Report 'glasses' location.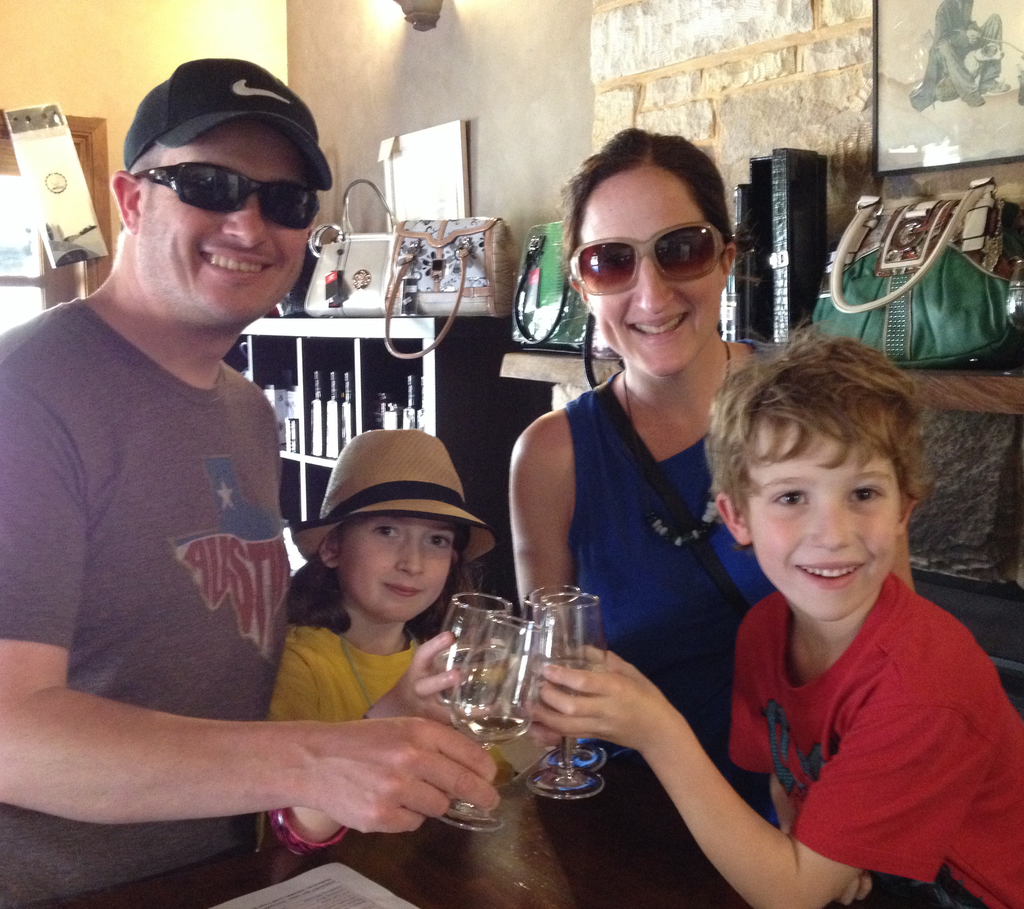
Report: detection(119, 158, 325, 228).
